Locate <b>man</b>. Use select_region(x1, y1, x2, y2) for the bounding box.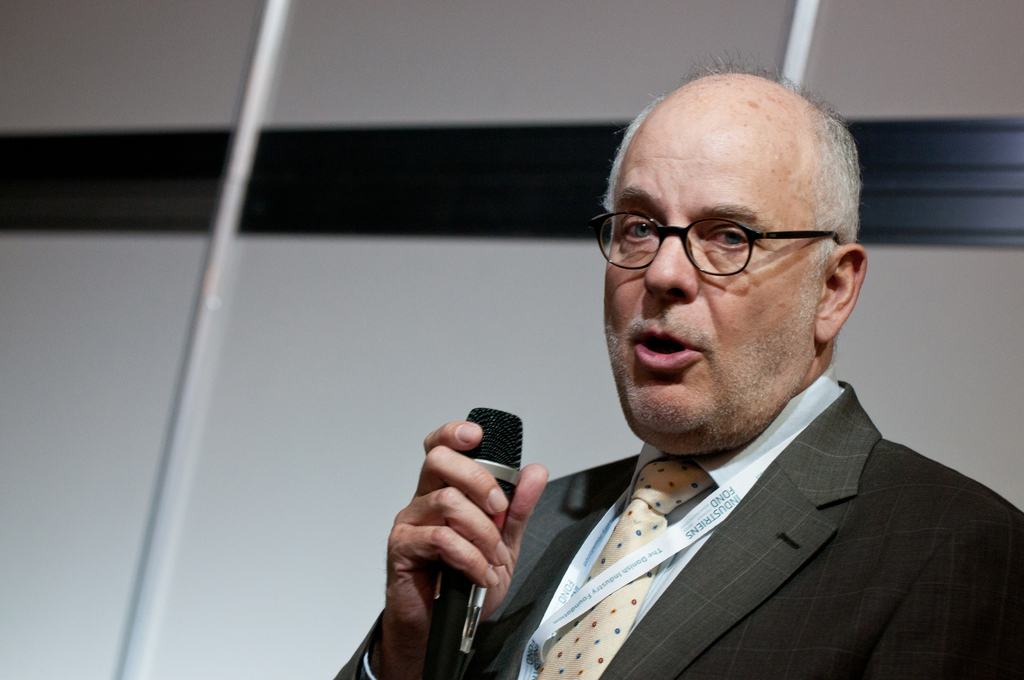
select_region(327, 51, 1023, 679).
